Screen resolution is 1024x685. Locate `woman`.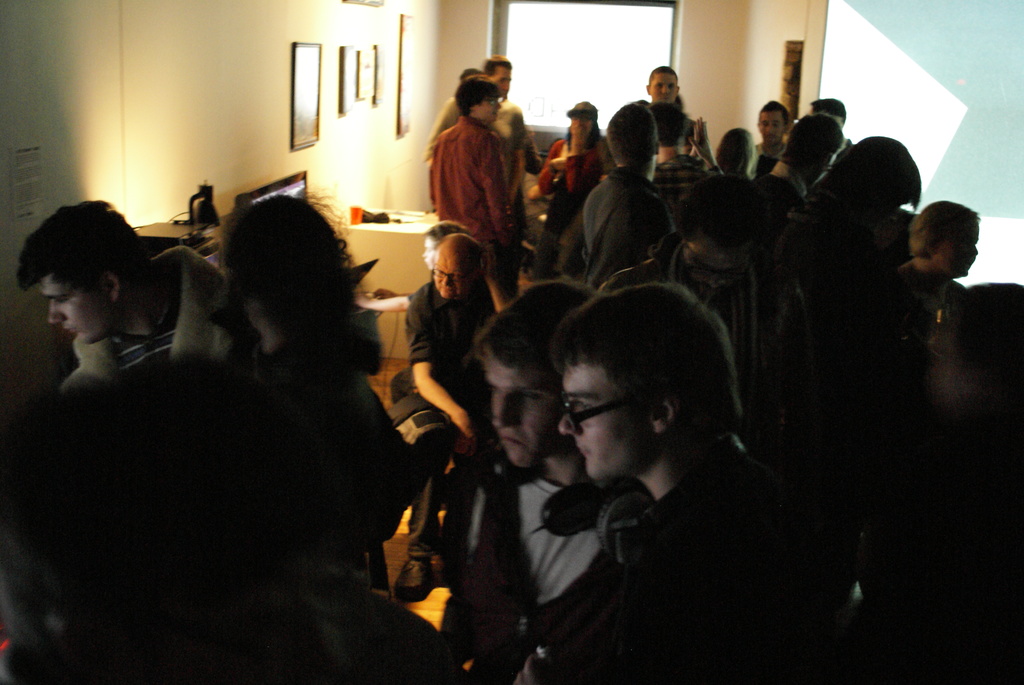
box=[644, 59, 691, 113].
